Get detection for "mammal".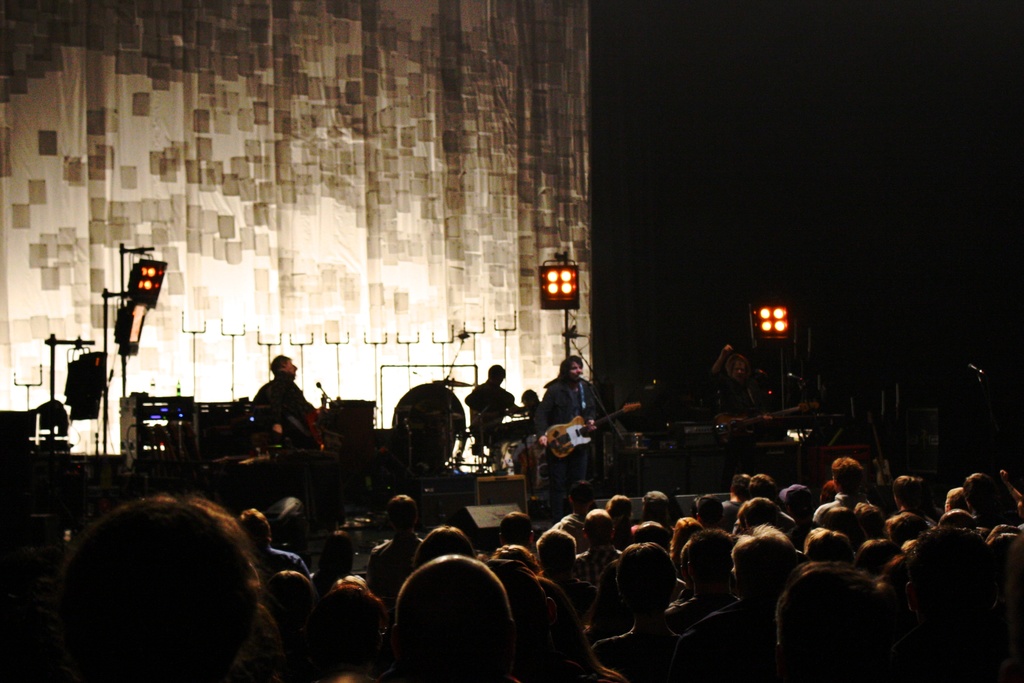
Detection: 531:353:616:516.
